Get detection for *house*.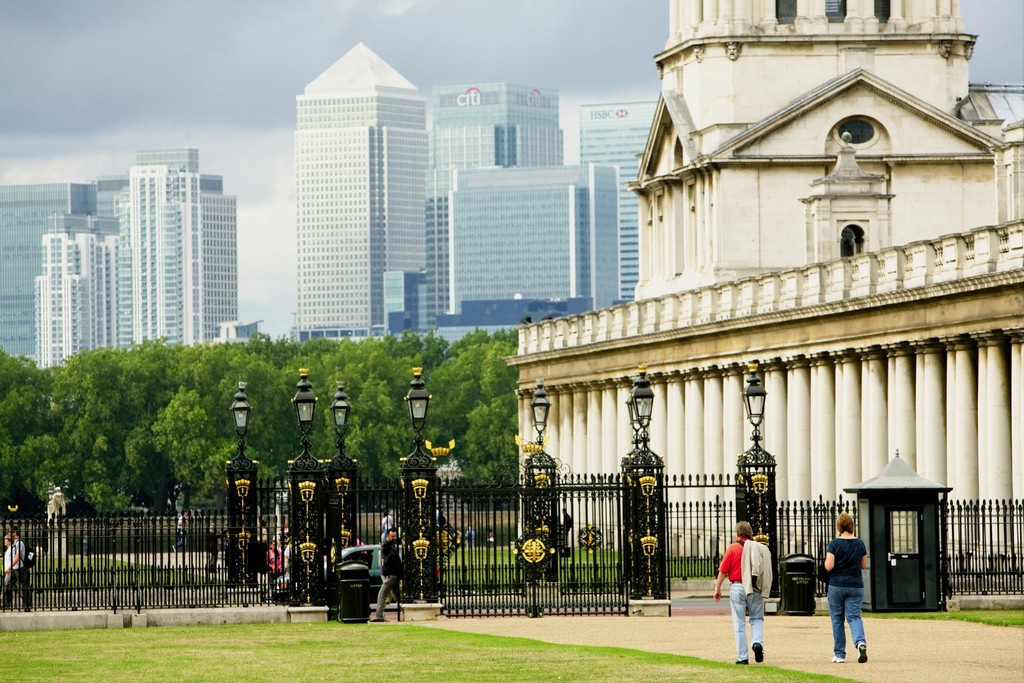
Detection: [280,34,435,338].
